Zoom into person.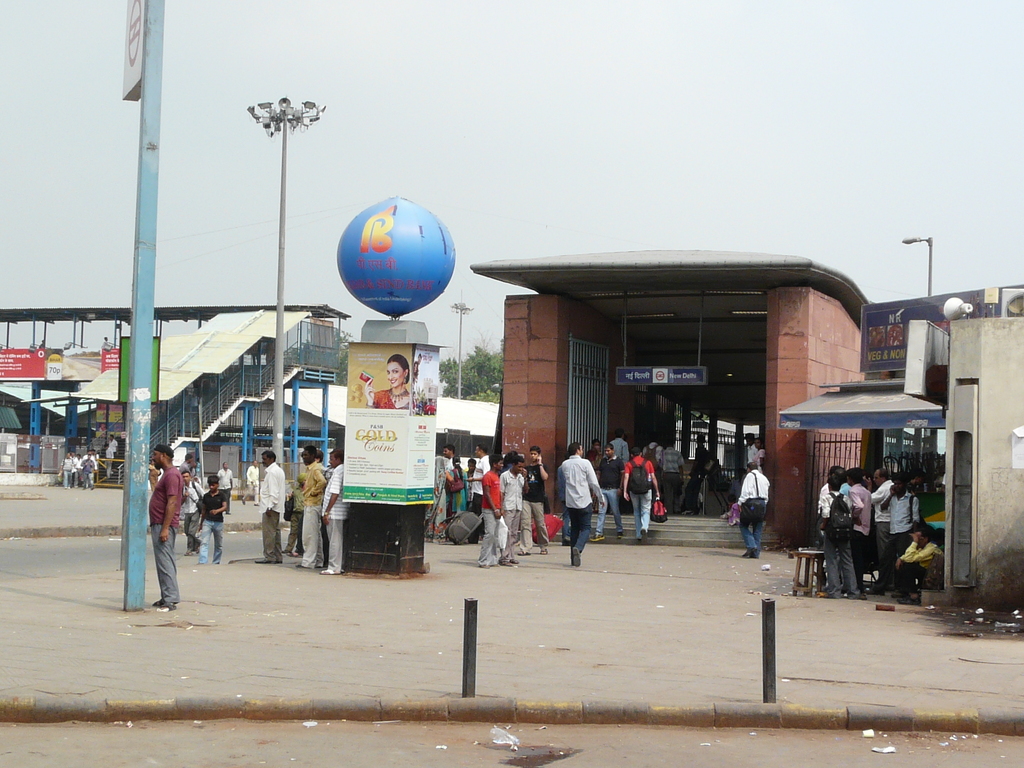
Zoom target: (left=896, top=522, right=940, bottom=602).
